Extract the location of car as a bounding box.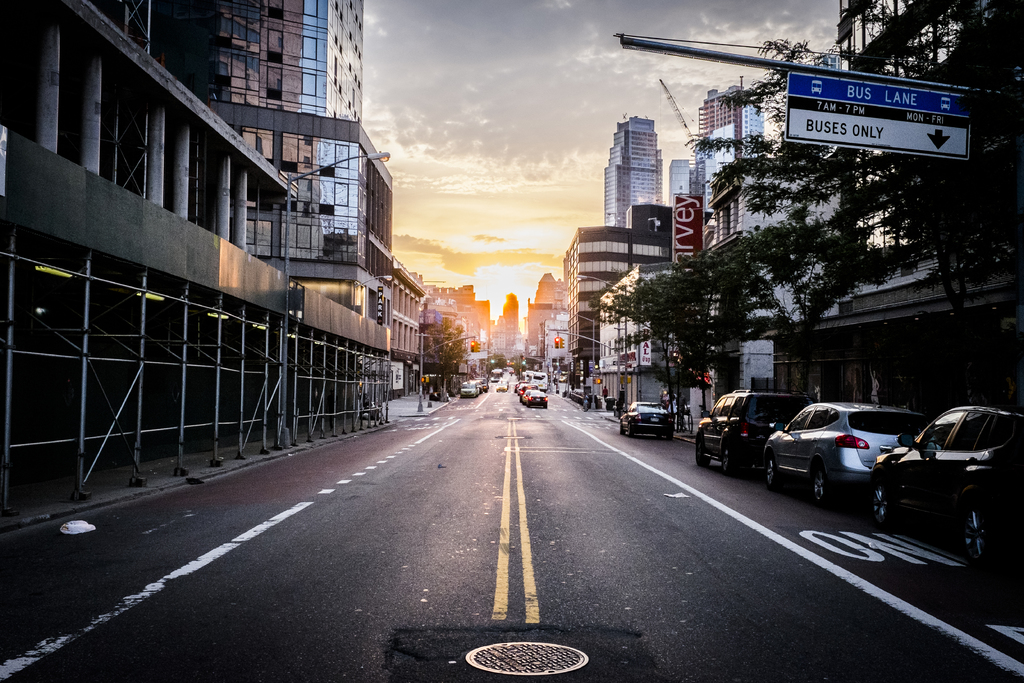
(x1=616, y1=399, x2=675, y2=440).
